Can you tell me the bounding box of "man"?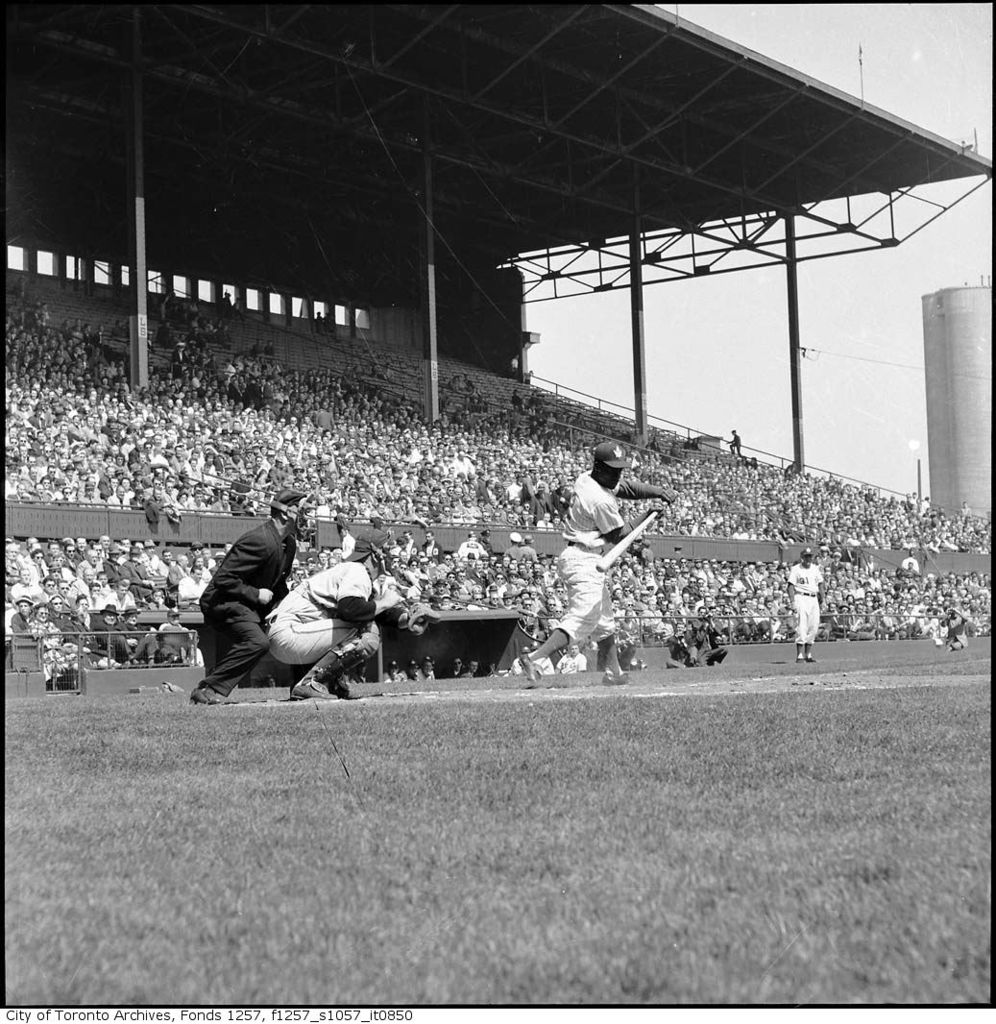
left=192, top=490, right=306, bottom=704.
